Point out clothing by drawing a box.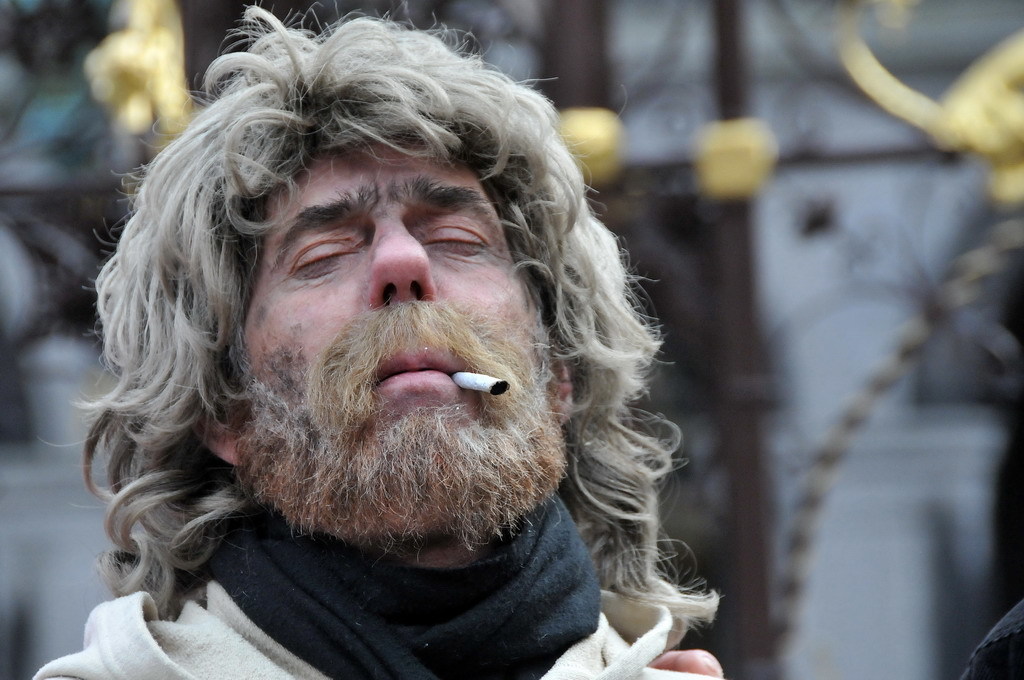
{"x1": 33, "y1": 505, "x2": 730, "y2": 679}.
